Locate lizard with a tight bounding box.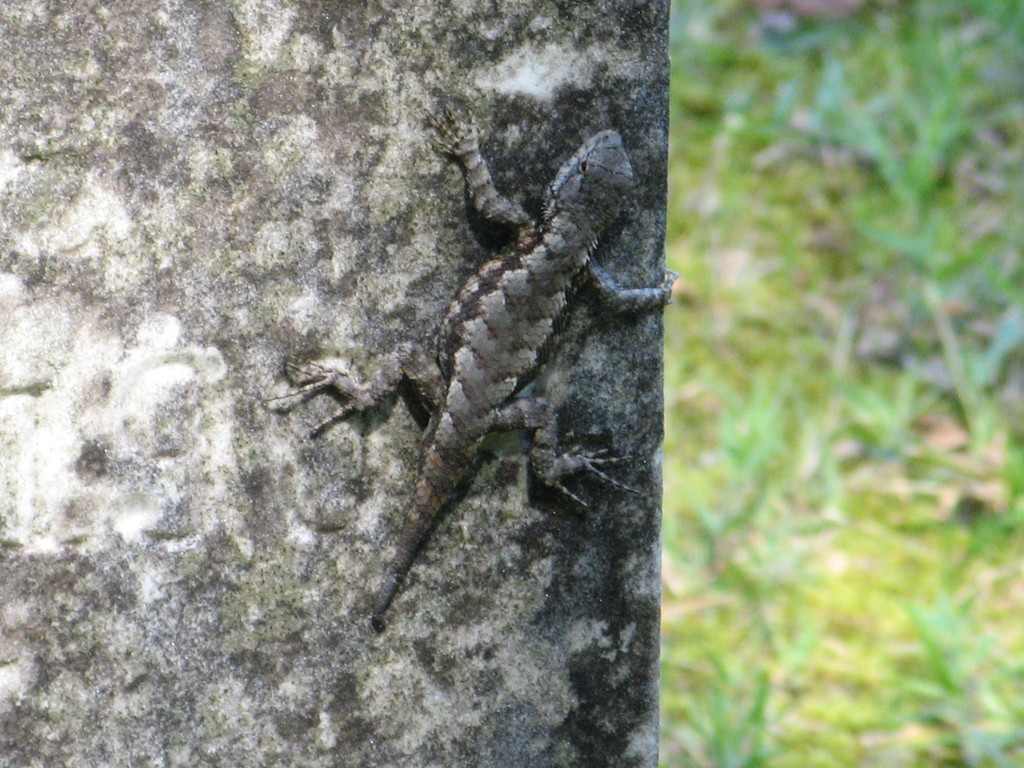
271 102 659 684.
